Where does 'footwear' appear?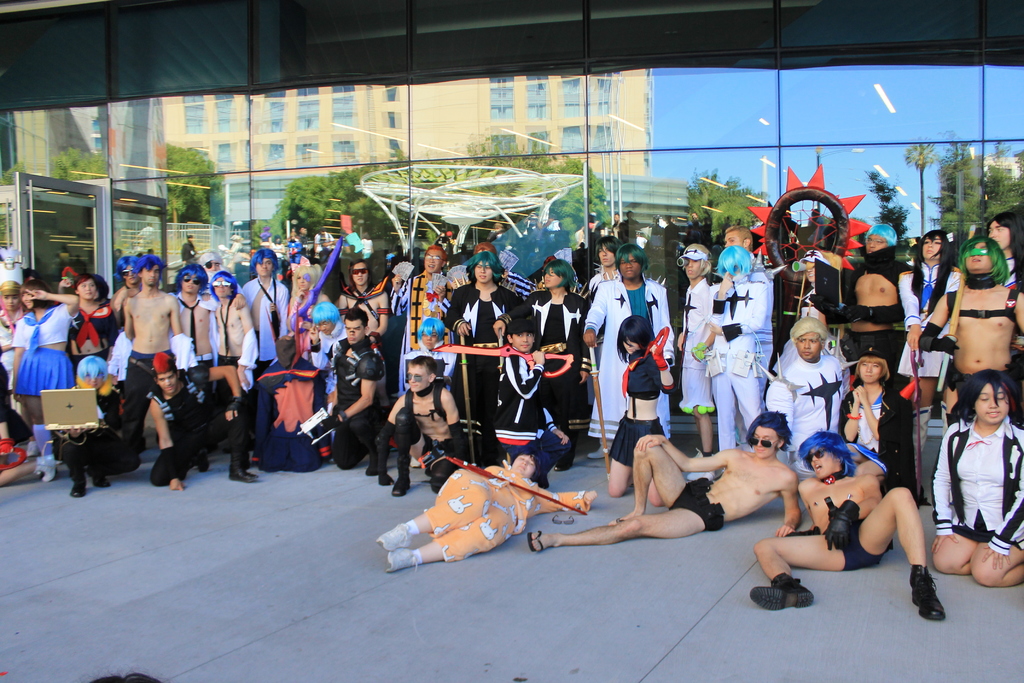
Appears at x1=95, y1=470, x2=111, y2=488.
